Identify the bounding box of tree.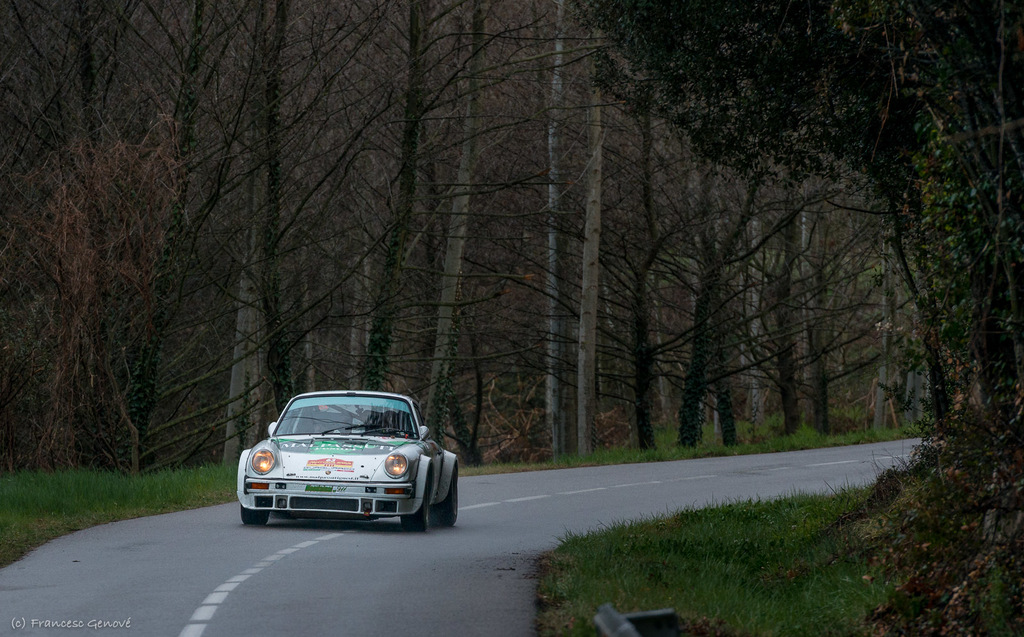
detection(572, 0, 1023, 479).
